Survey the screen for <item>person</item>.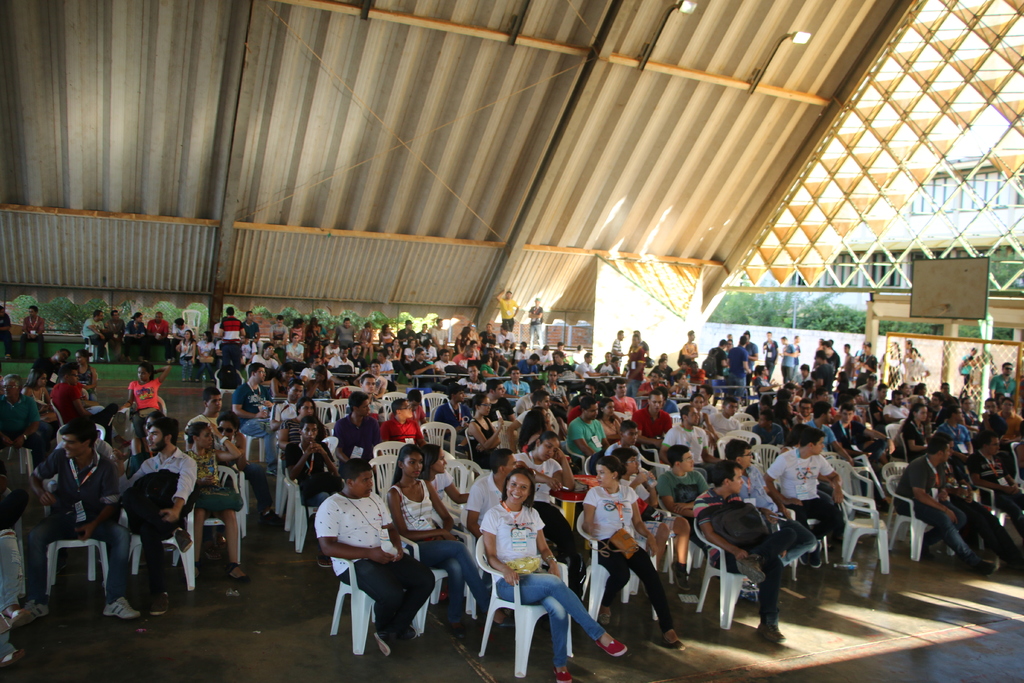
Survey found: box=[9, 413, 127, 629].
